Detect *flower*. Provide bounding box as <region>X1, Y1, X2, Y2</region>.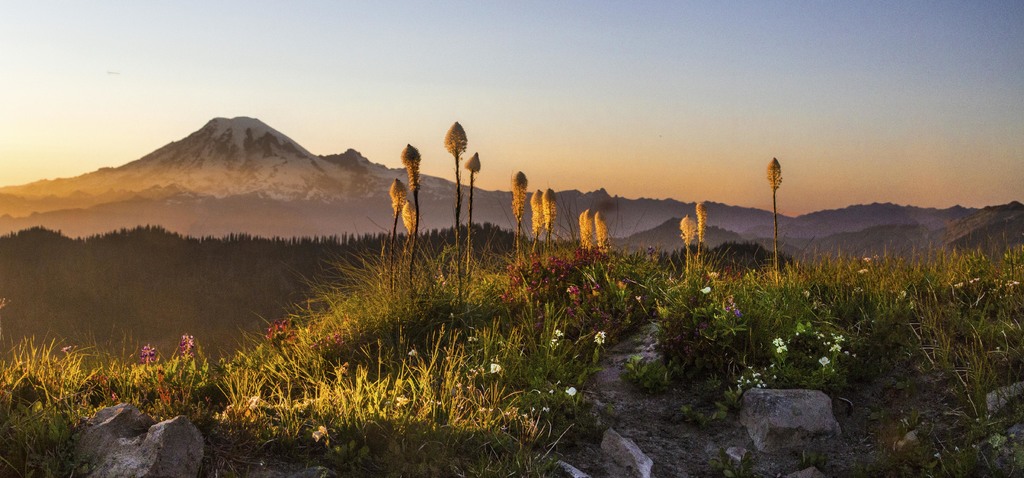
<region>706, 267, 726, 278</region>.
